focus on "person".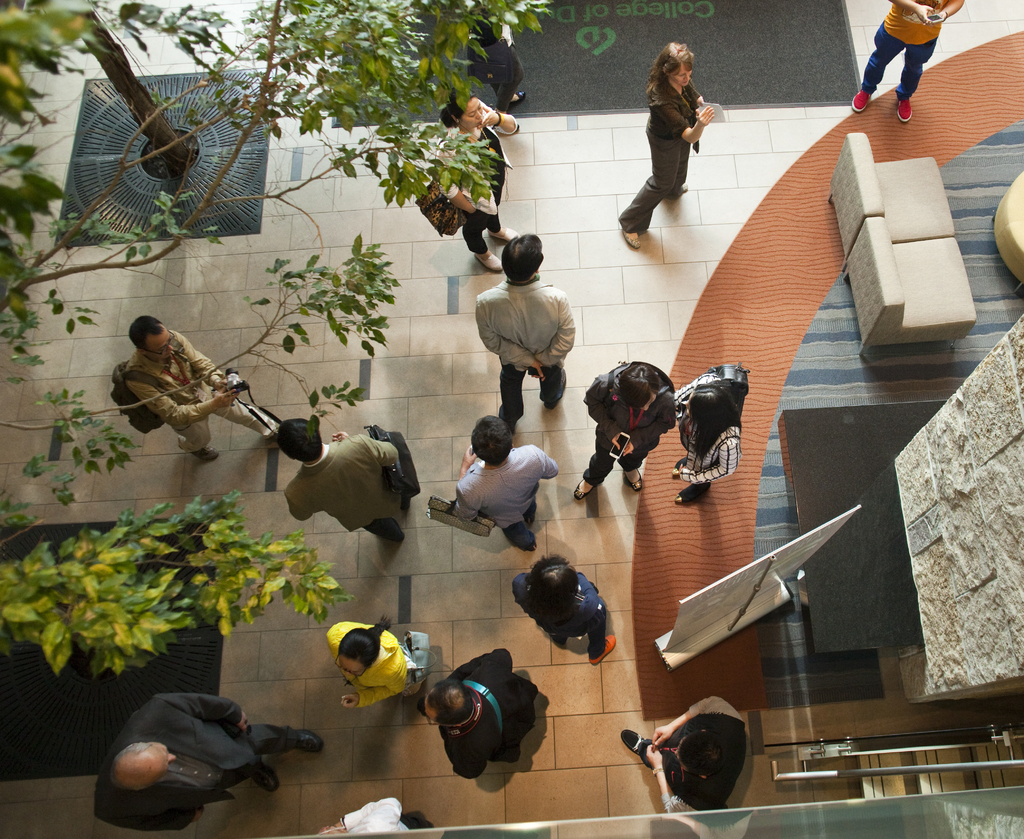
Focused at [325,619,419,711].
